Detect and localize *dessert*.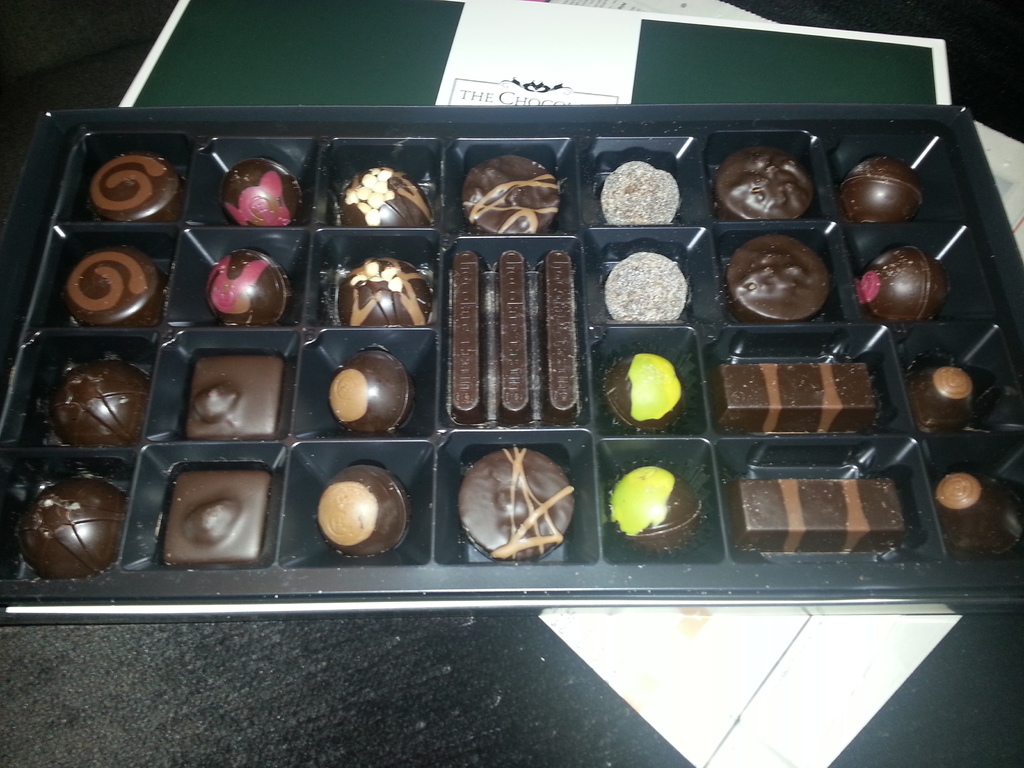
Localized at bbox=[63, 248, 173, 326].
